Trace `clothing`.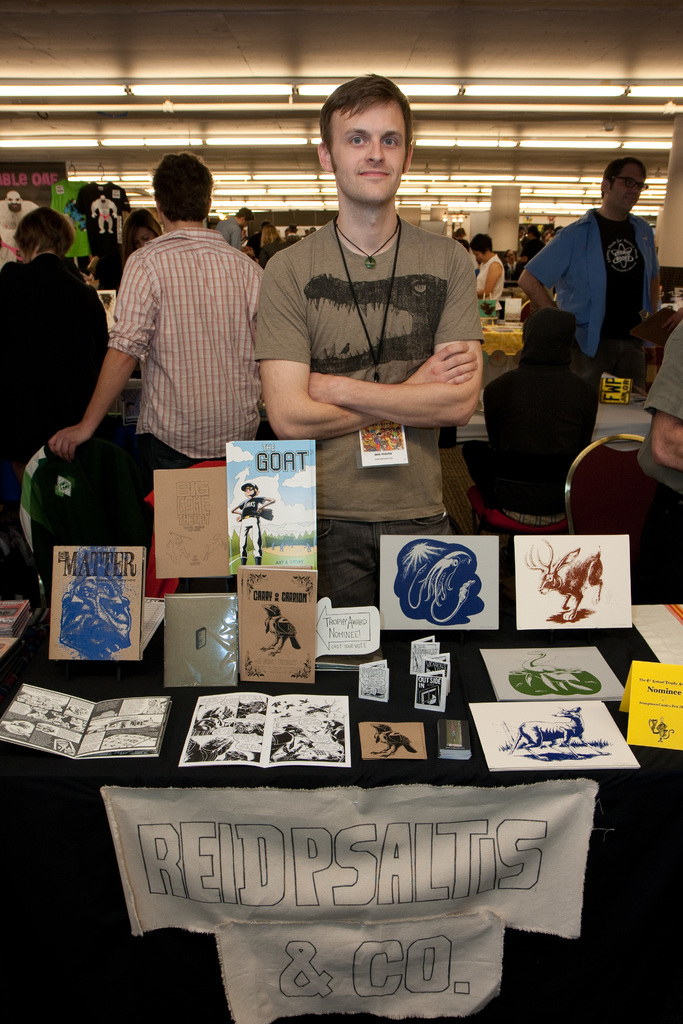
Traced to crop(95, 188, 267, 477).
